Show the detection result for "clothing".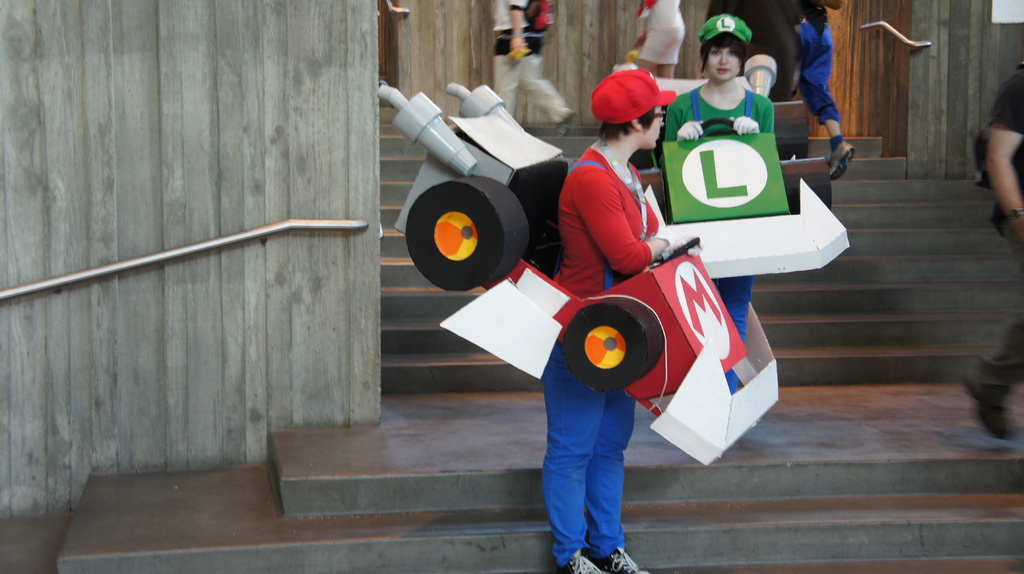
[left=634, top=0, right=691, bottom=60].
